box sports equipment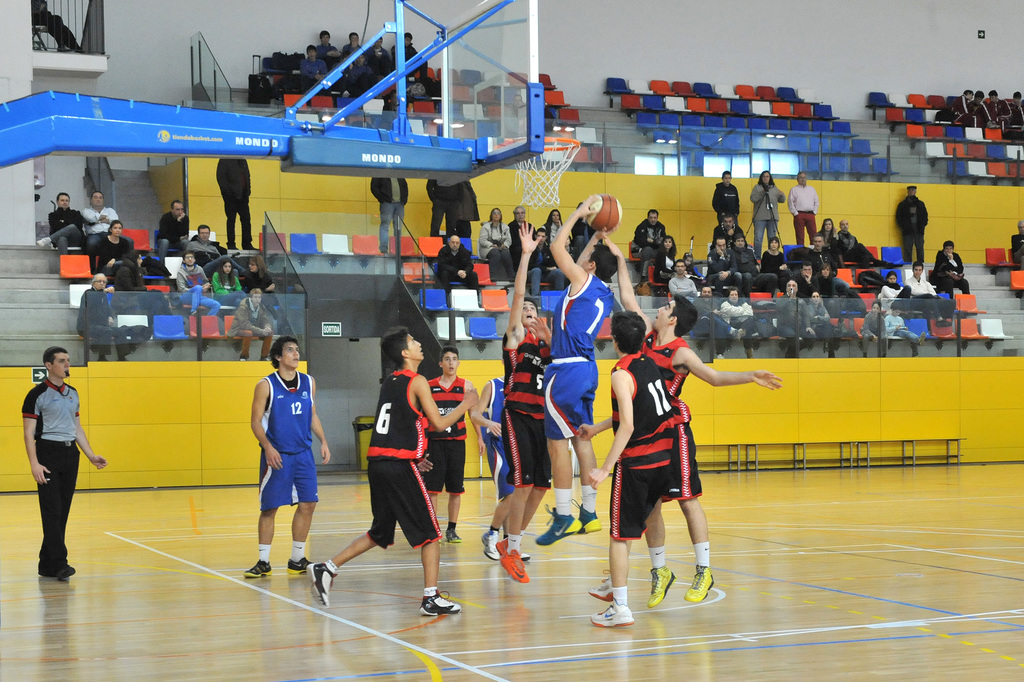
{"left": 244, "top": 560, "right": 271, "bottom": 576}
